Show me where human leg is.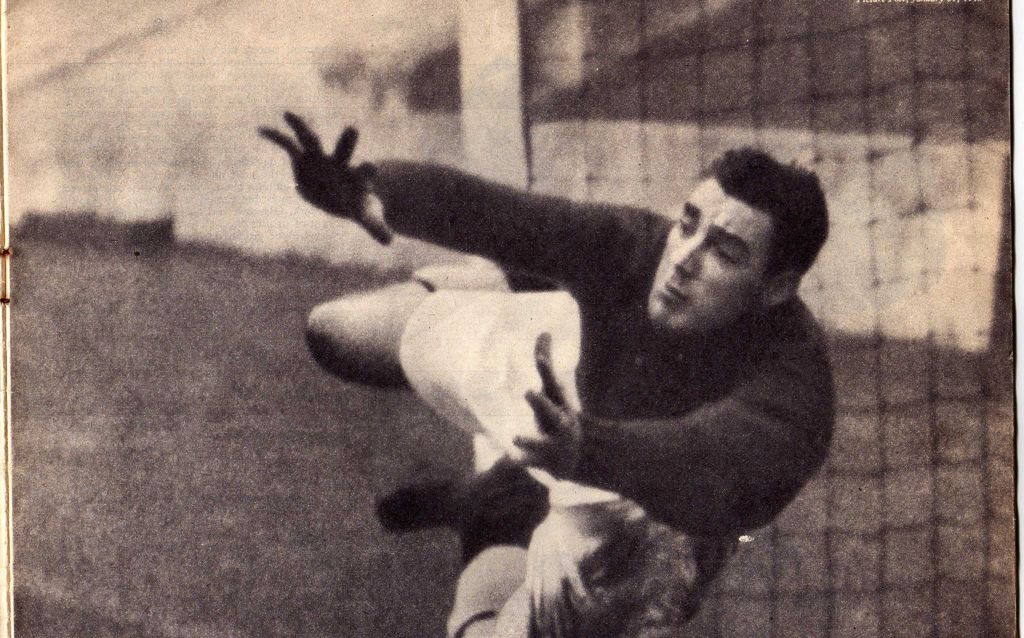
human leg is at [left=305, top=259, right=573, bottom=419].
